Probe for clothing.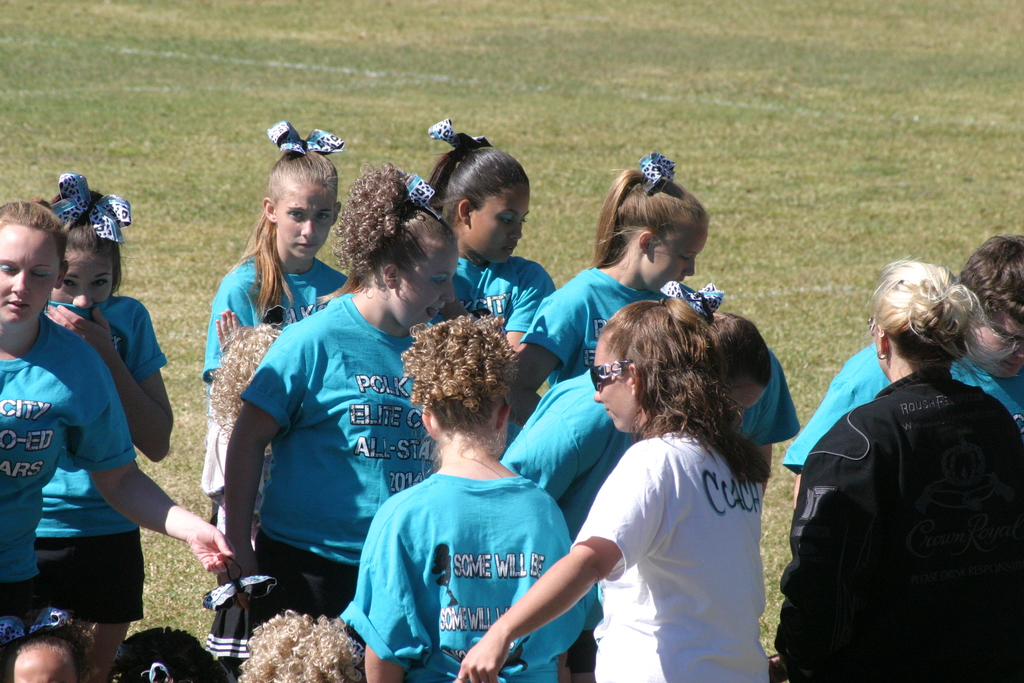
Probe result: [left=486, top=354, right=818, bottom=620].
